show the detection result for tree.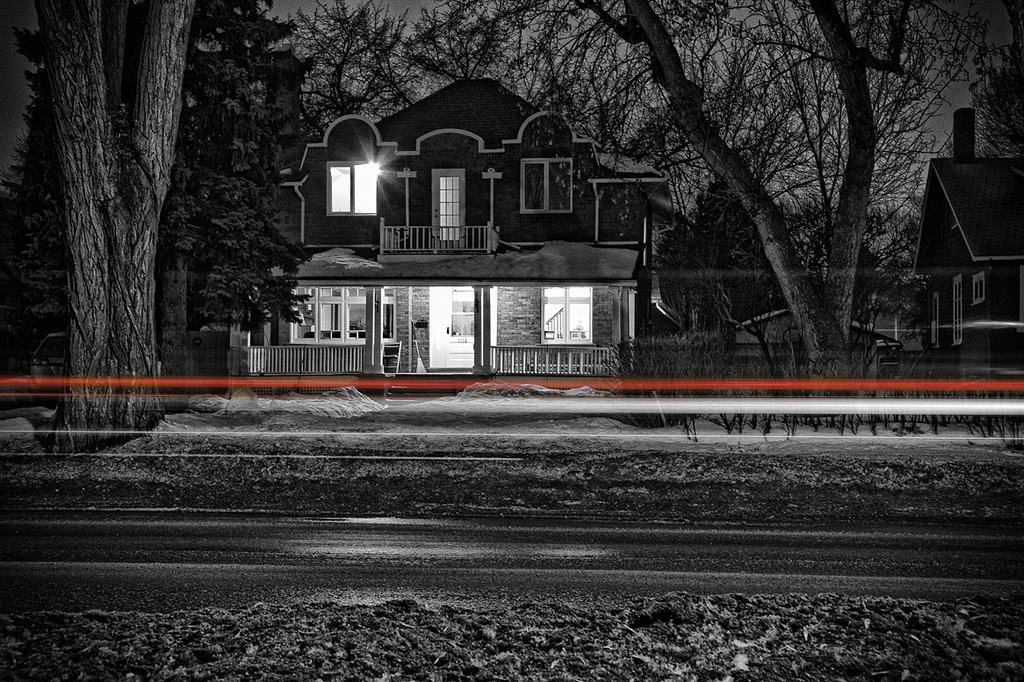
Rect(426, 0, 990, 400).
